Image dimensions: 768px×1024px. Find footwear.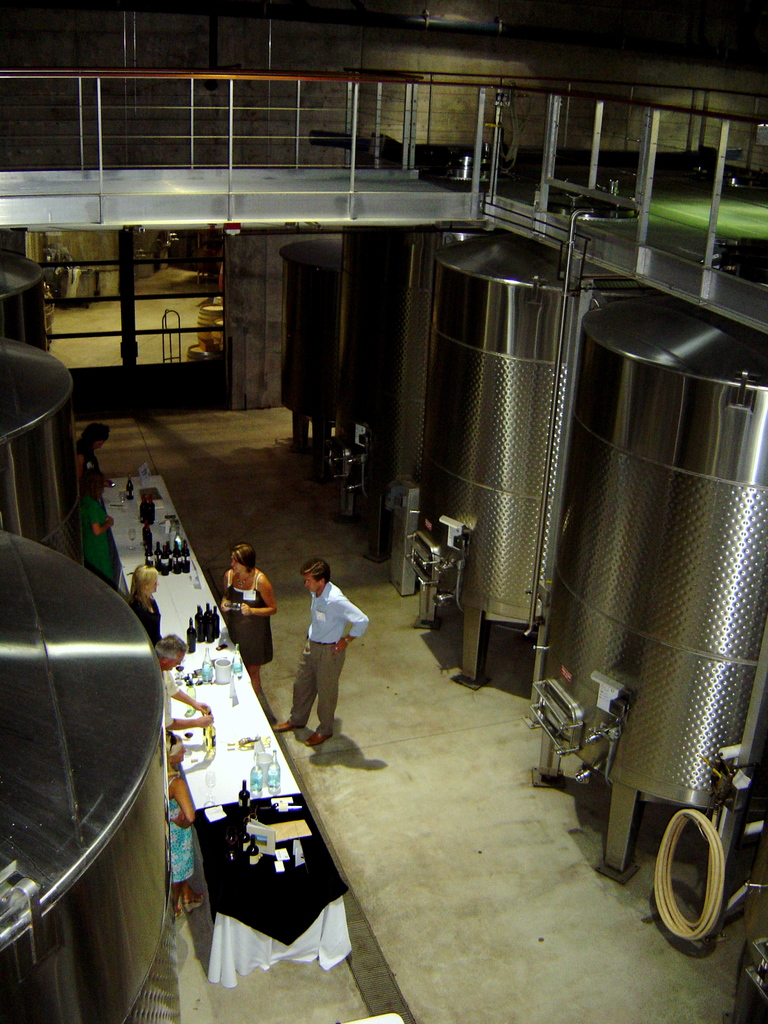
l=184, t=887, r=212, b=913.
